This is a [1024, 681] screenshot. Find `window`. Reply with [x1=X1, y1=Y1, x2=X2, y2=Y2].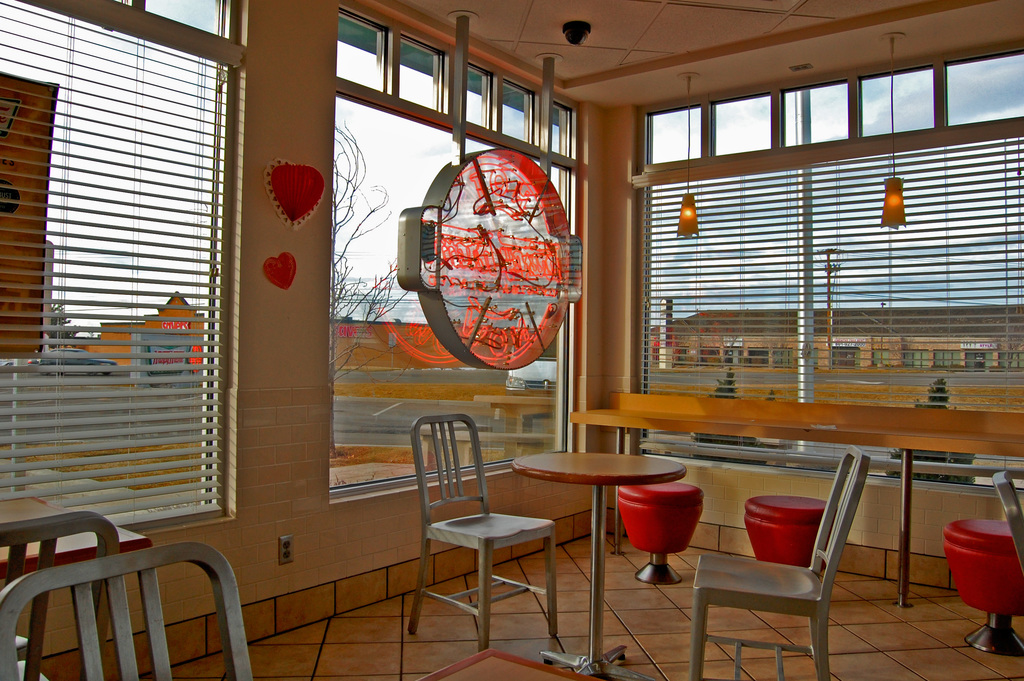
[x1=771, y1=344, x2=794, y2=368].
